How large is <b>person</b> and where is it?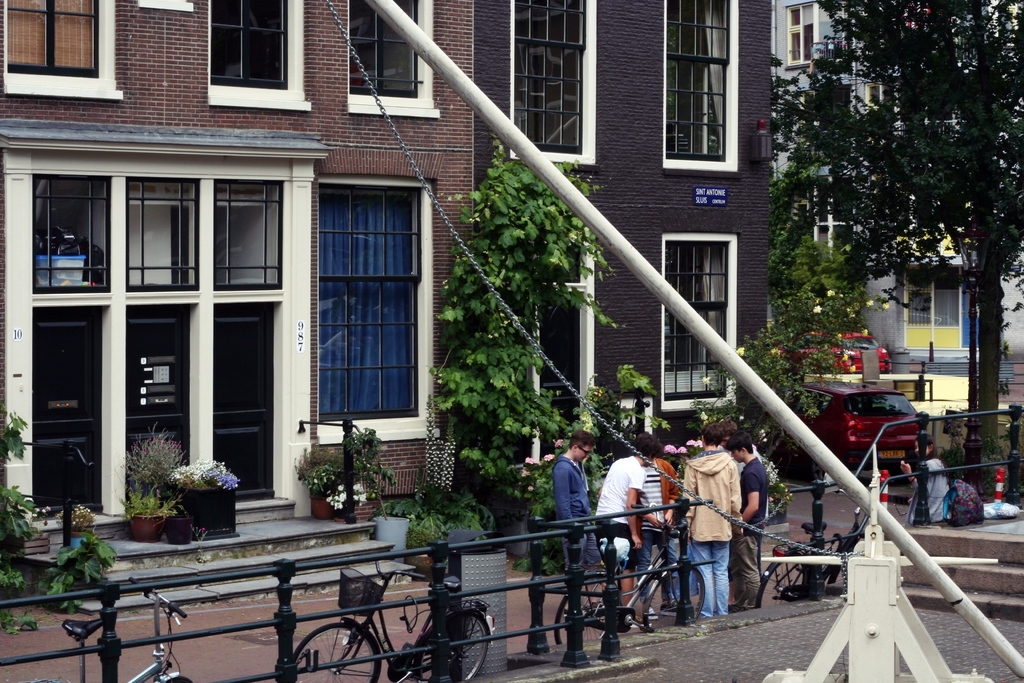
Bounding box: (686,413,740,629).
